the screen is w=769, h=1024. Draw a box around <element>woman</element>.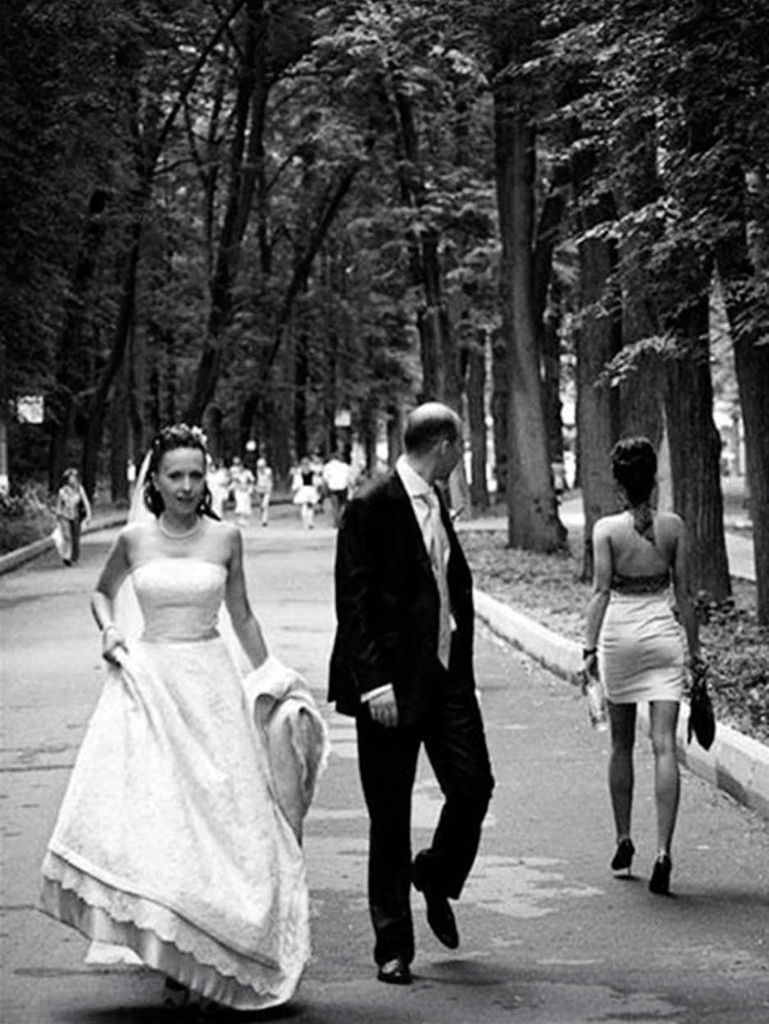
[x1=55, y1=466, x2=92, y2=562].
